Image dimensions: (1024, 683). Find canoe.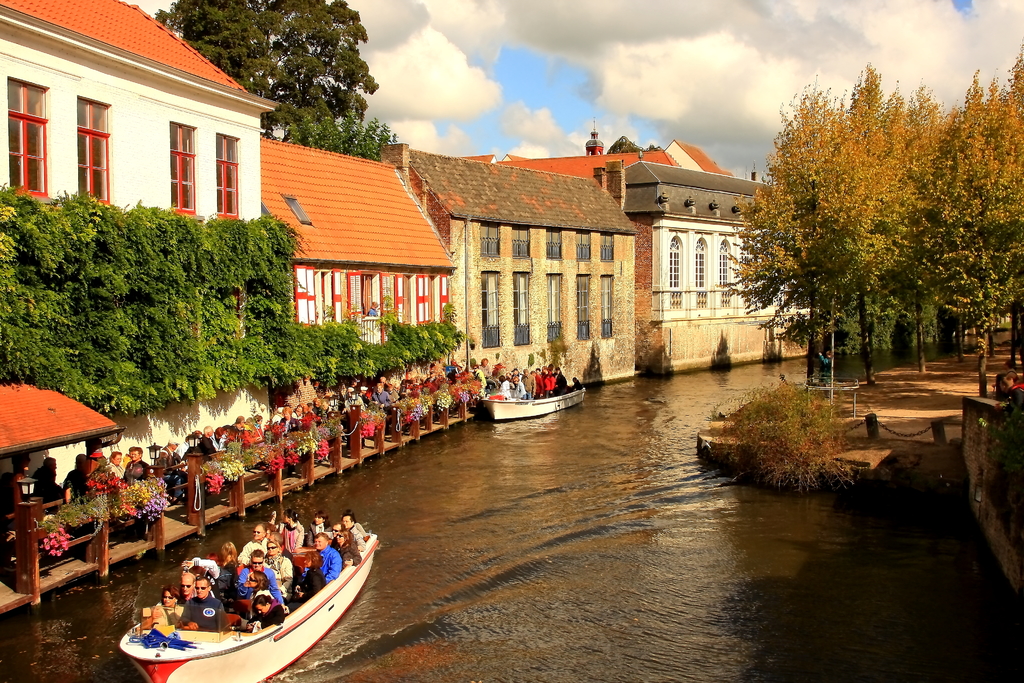
rect(127, 526, 381, 659).
